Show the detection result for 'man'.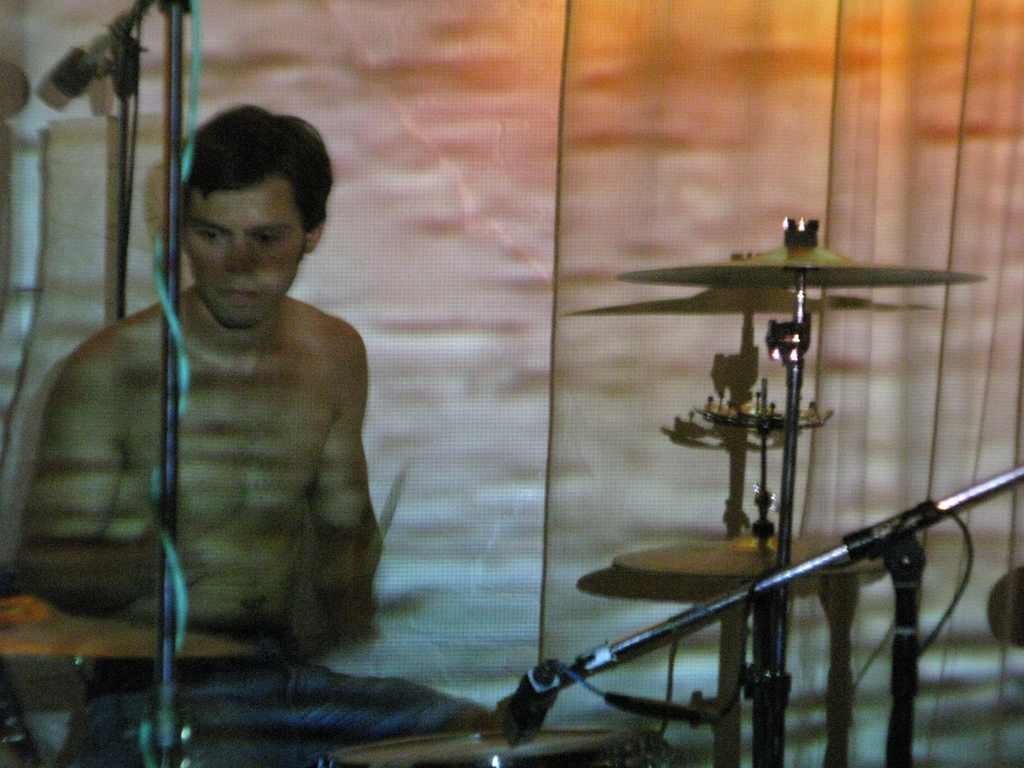
(22, 99, 406, 693).
